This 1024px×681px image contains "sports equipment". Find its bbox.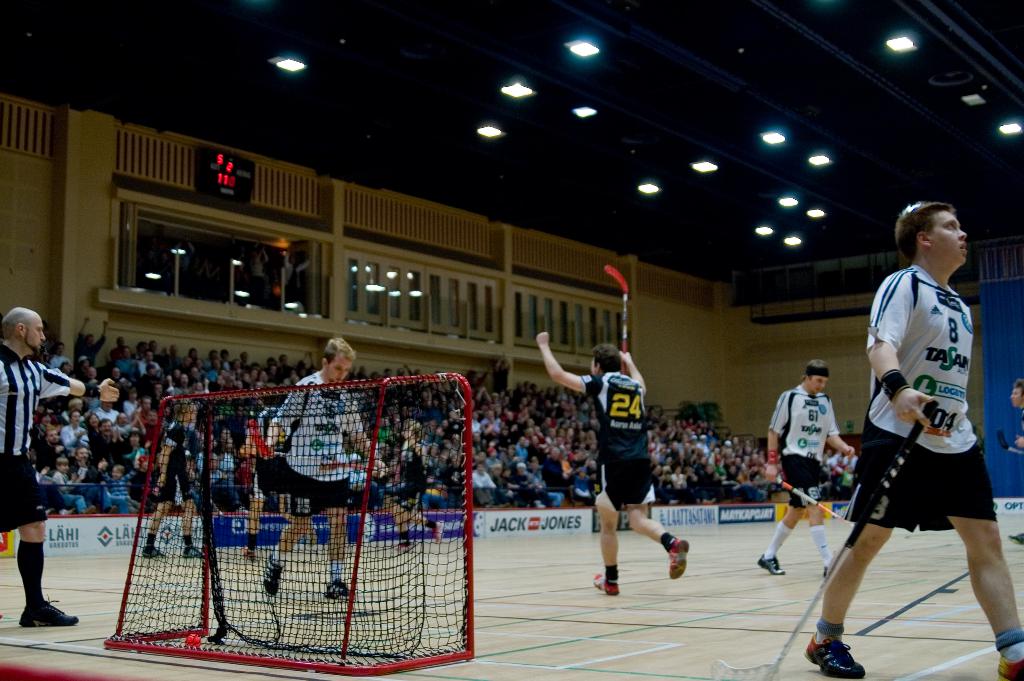
(804, 629, 866, 680).
